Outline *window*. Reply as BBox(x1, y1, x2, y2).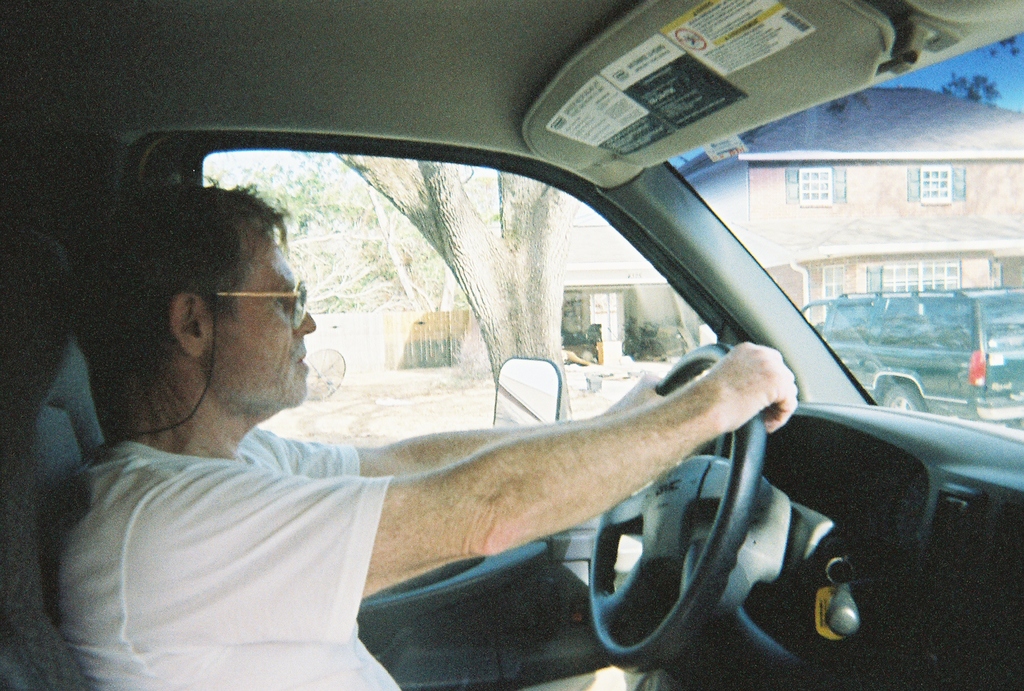
BBox(905, 162, 964, 205).
